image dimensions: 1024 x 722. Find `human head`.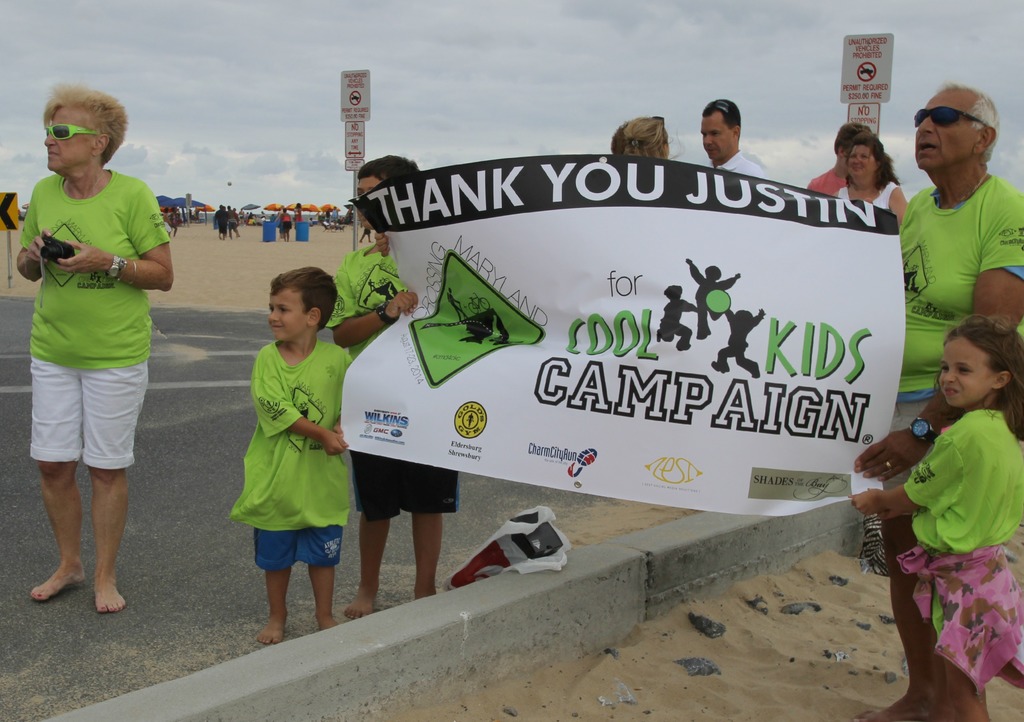
[x1=294, y1=201, x2=301, y2=211].
